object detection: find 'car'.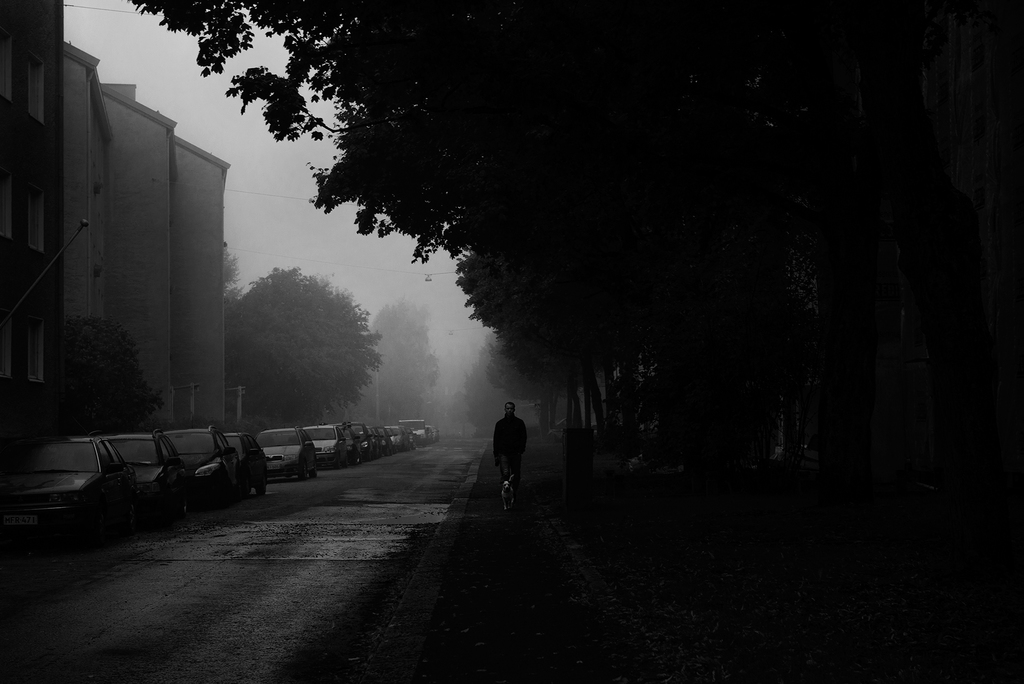
box=[124, 426, 202, 531].
